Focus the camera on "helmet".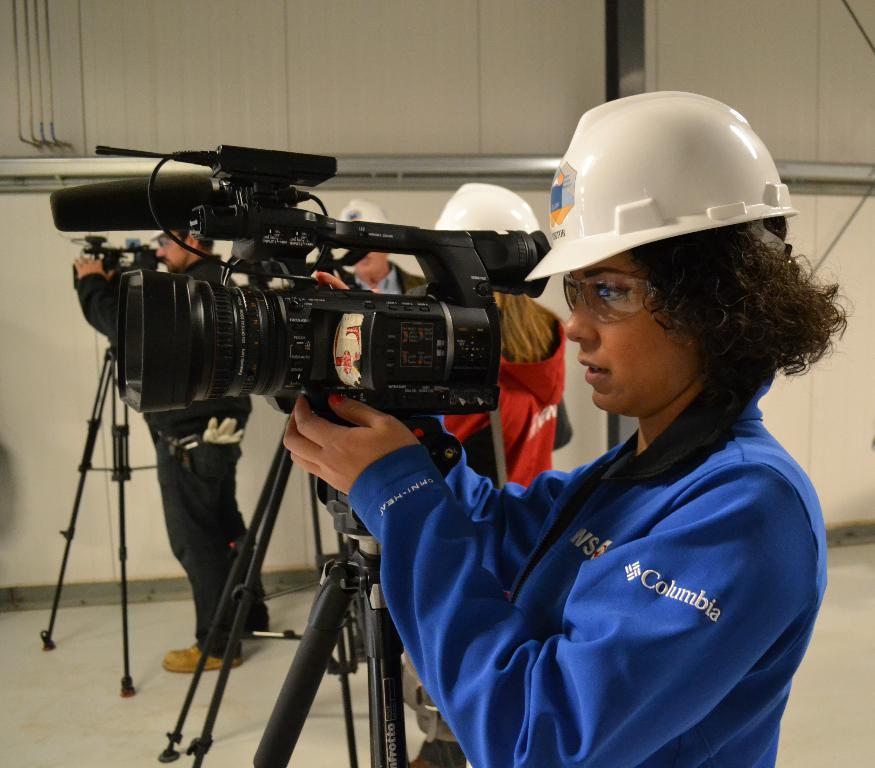
Focus region: (332, 202, 403, 223).
